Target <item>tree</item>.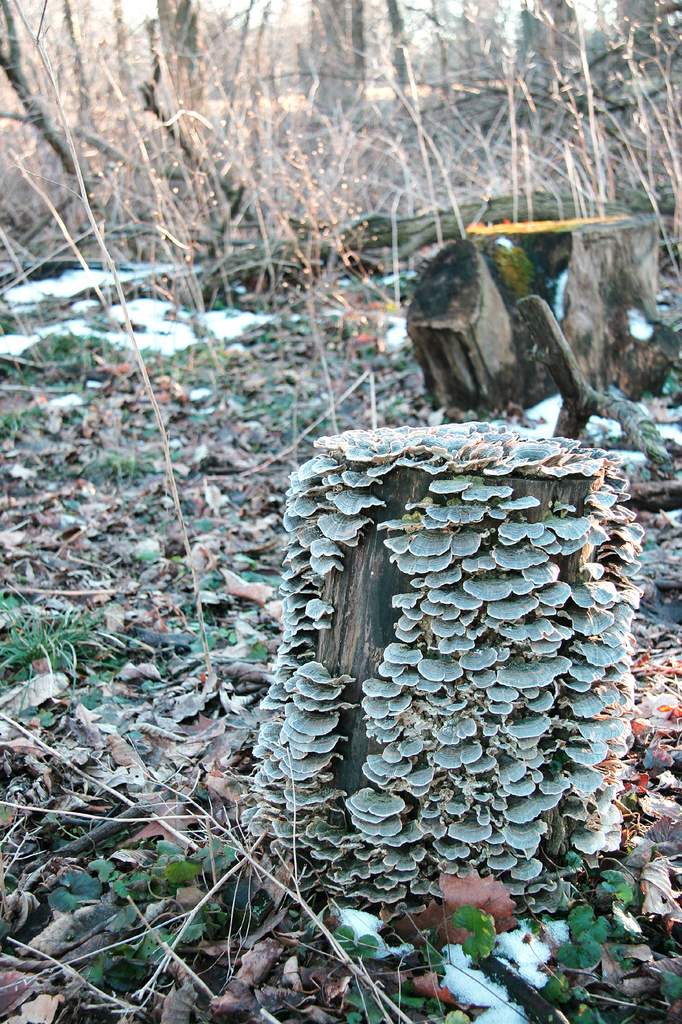
Target region: box(0, 0, 681, 1023).
